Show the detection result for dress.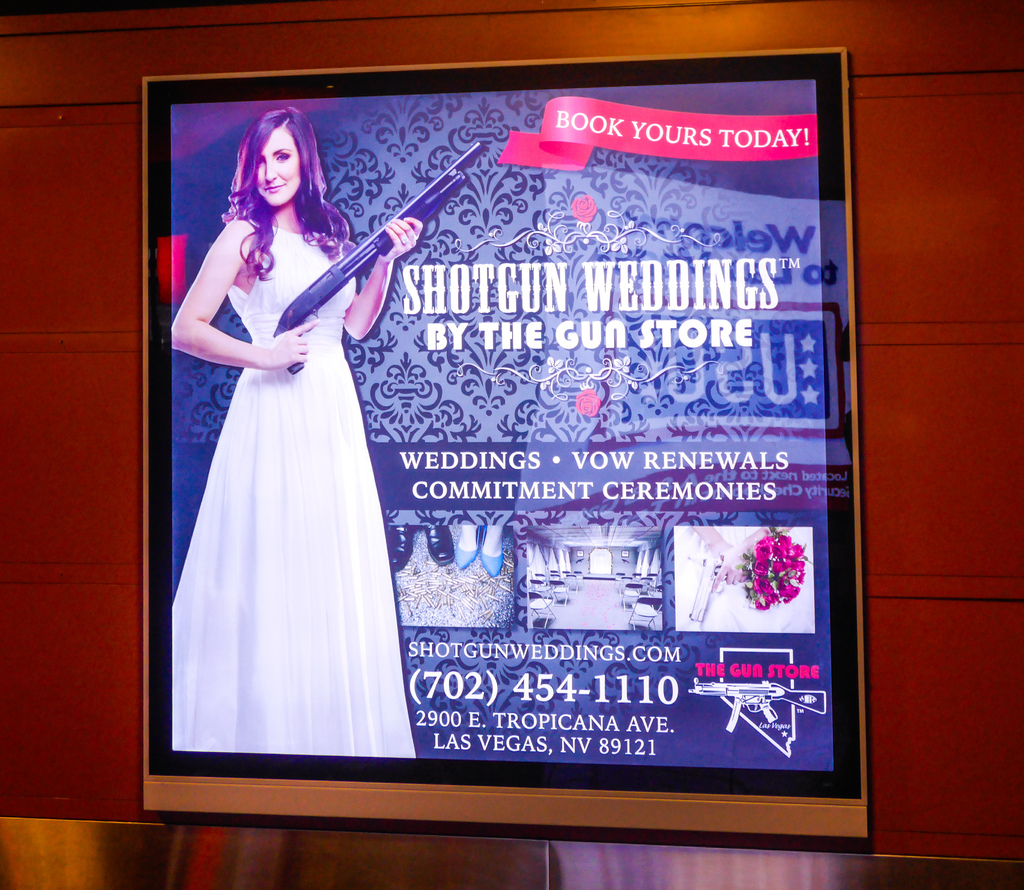
l=165, t=211, r=413, b=753.
